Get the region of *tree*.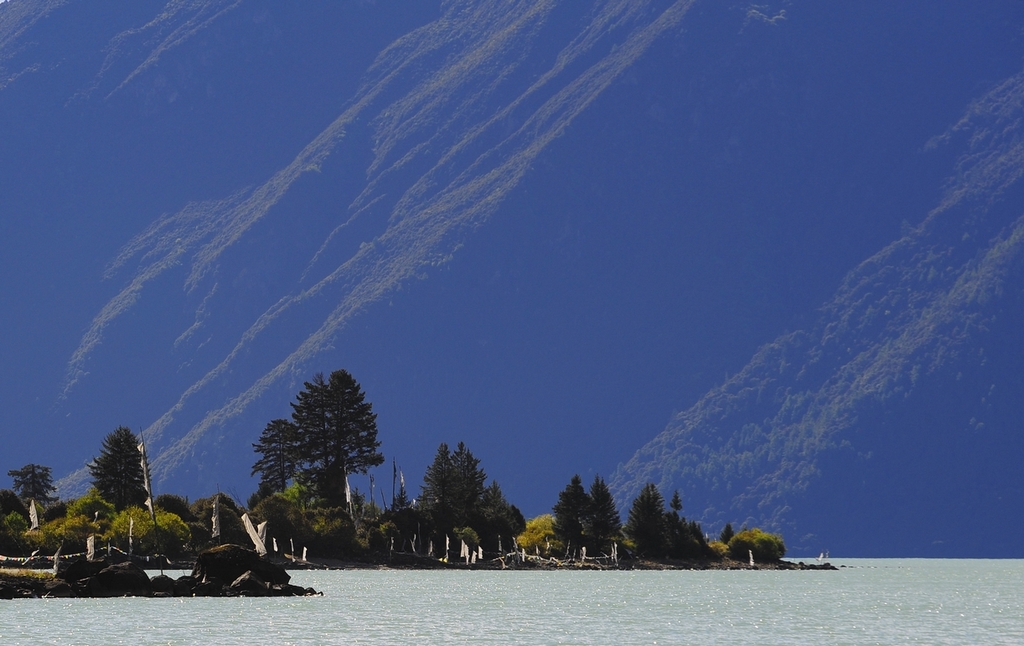
(left=75, top=425, right=147, bottom=531).
